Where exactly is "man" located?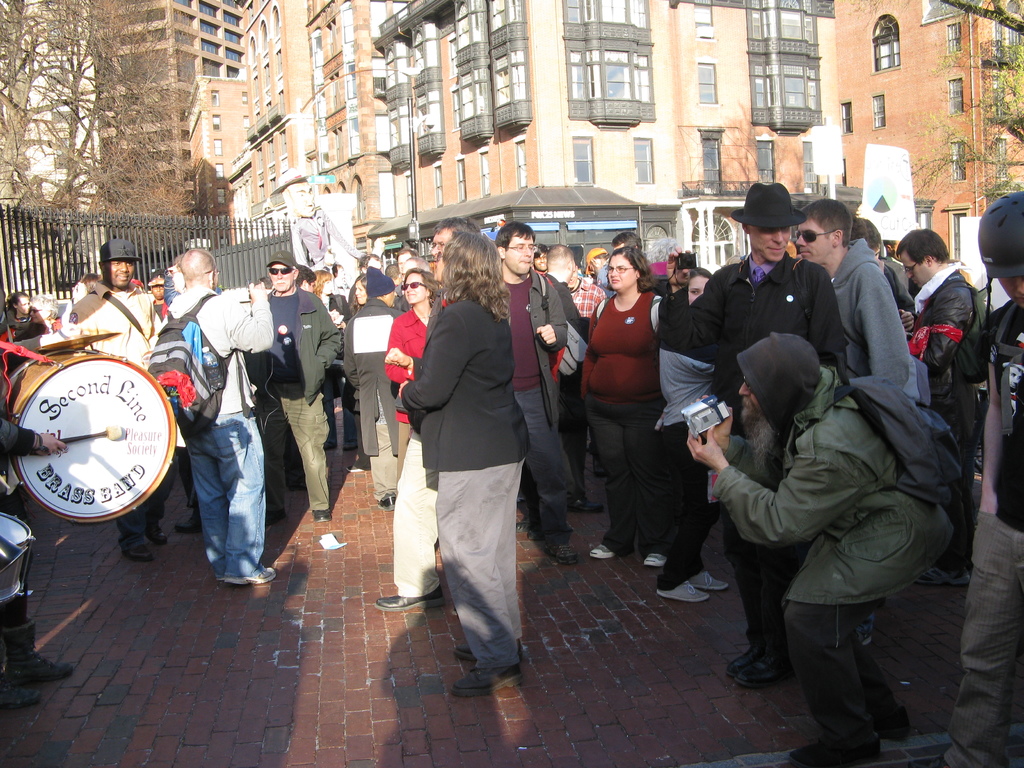
Its bounding box is x1=794 y1=193 x2=906 y2=393.
